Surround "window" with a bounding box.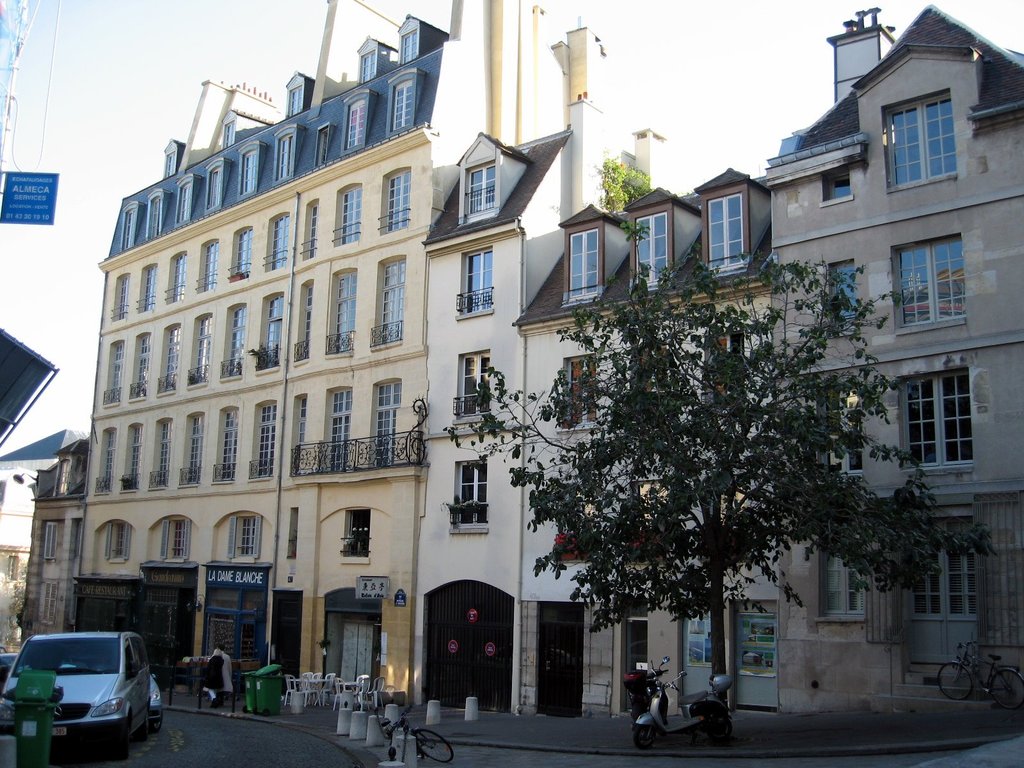
457/351/490/414.
